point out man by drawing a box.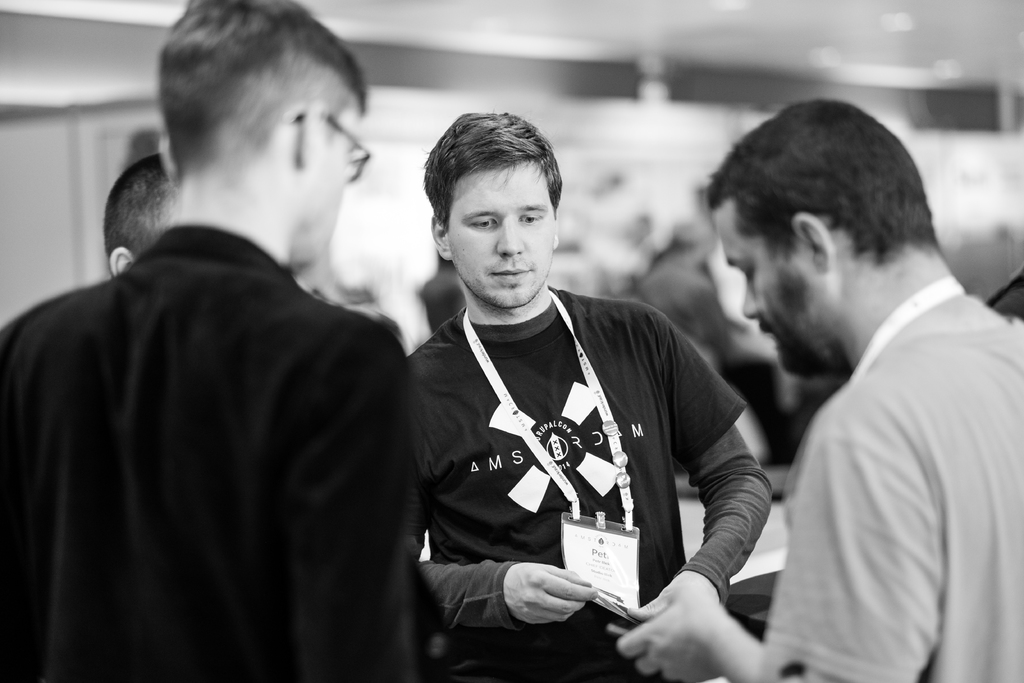
(left=0, top=0, right=429, bottom=682).
